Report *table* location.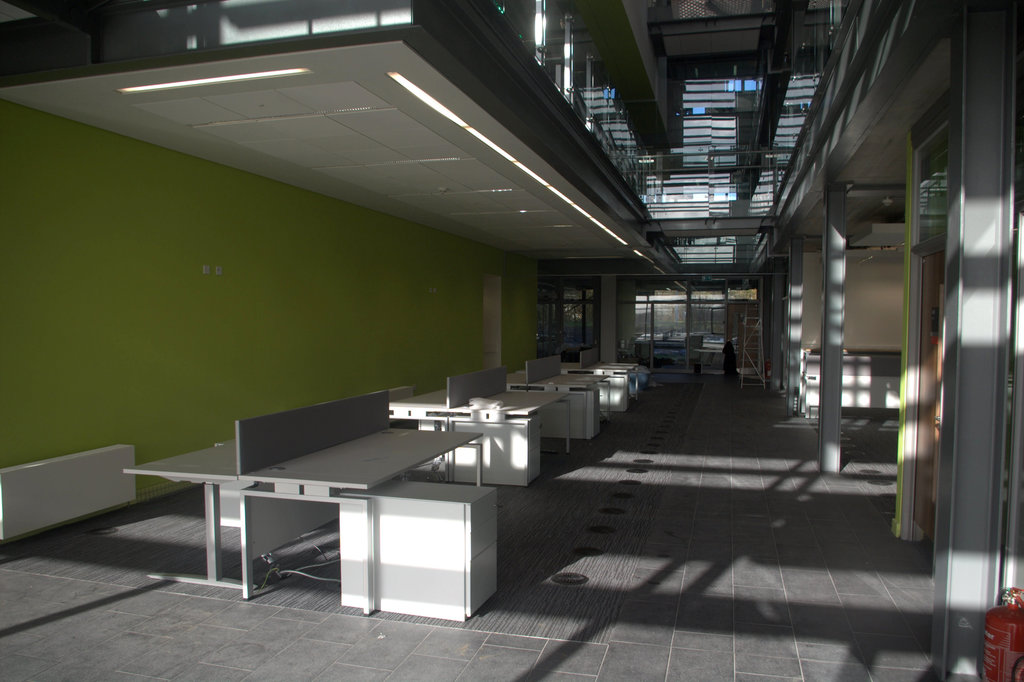
Report: x1=506, y1=354, x2=605, y2=448.
